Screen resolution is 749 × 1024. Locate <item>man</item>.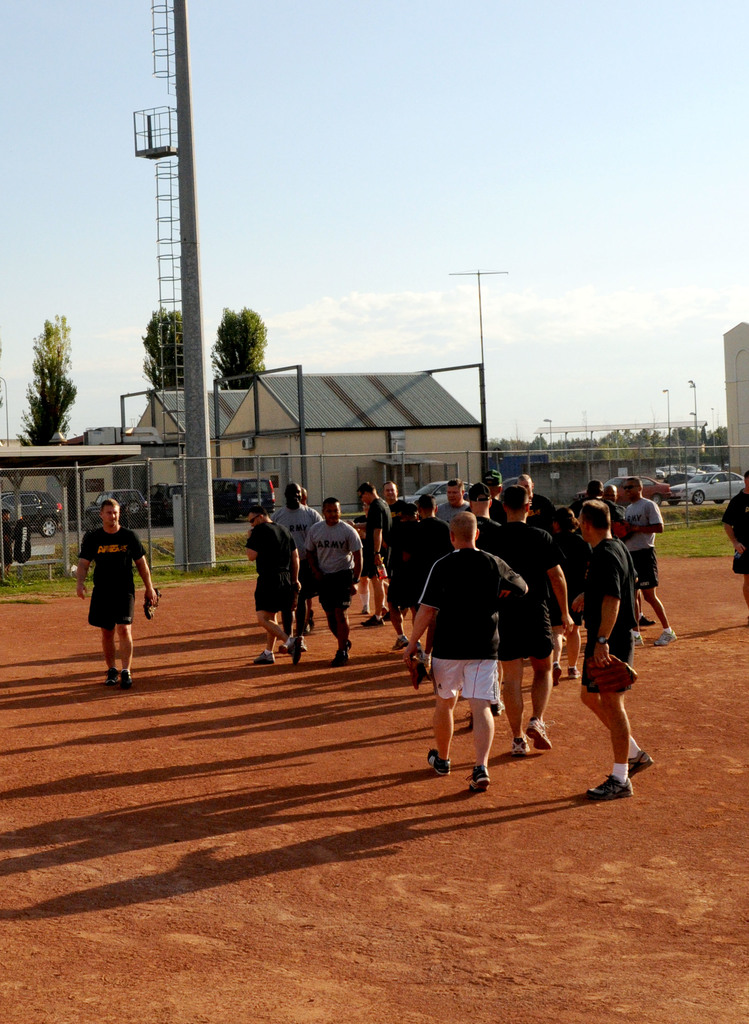
(left=513, top=470, right=559, bottom=541).
